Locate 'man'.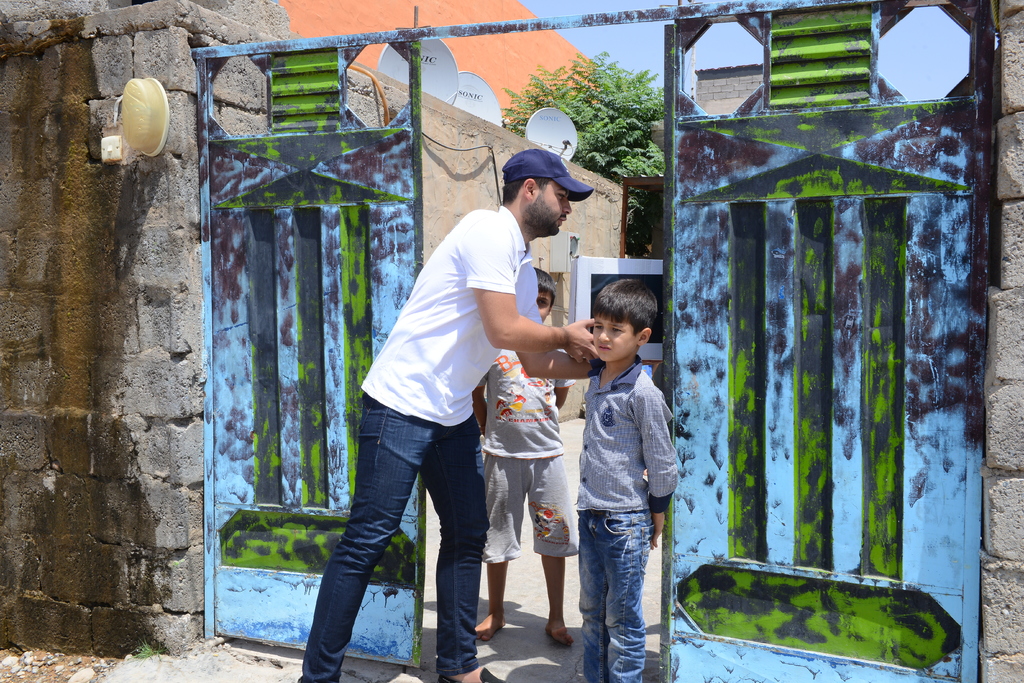
Bounding box: crop(301, 174, 564, 673).
